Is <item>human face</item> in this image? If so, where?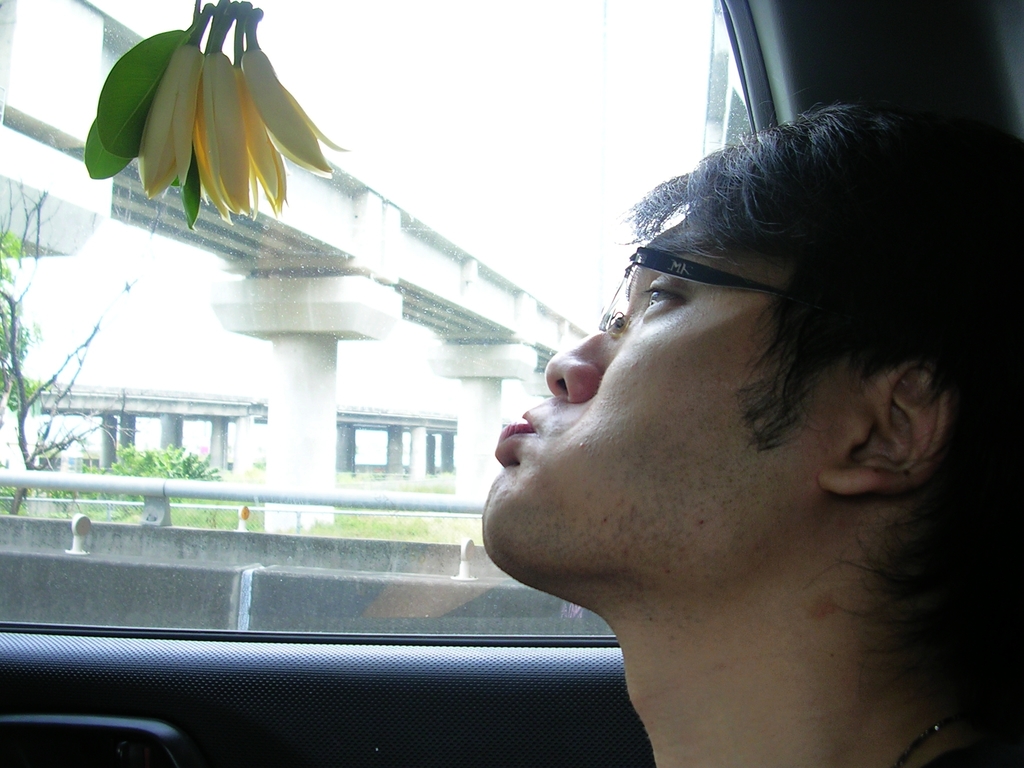
Yes, at 478 220 862 568.
